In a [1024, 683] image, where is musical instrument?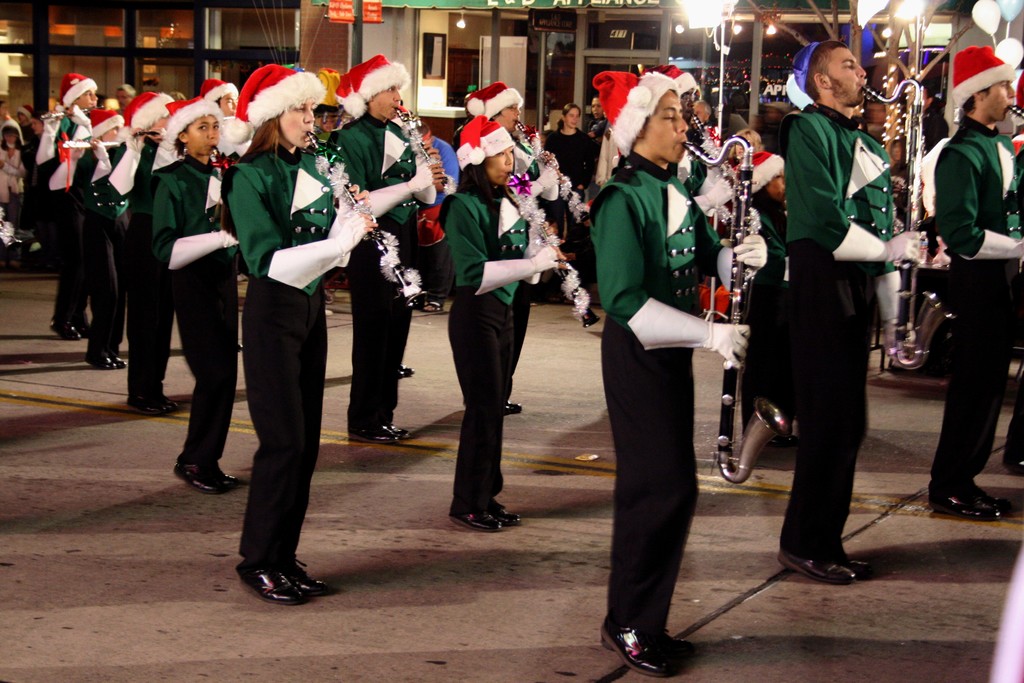
Rect(682, 132, 789, 488).
